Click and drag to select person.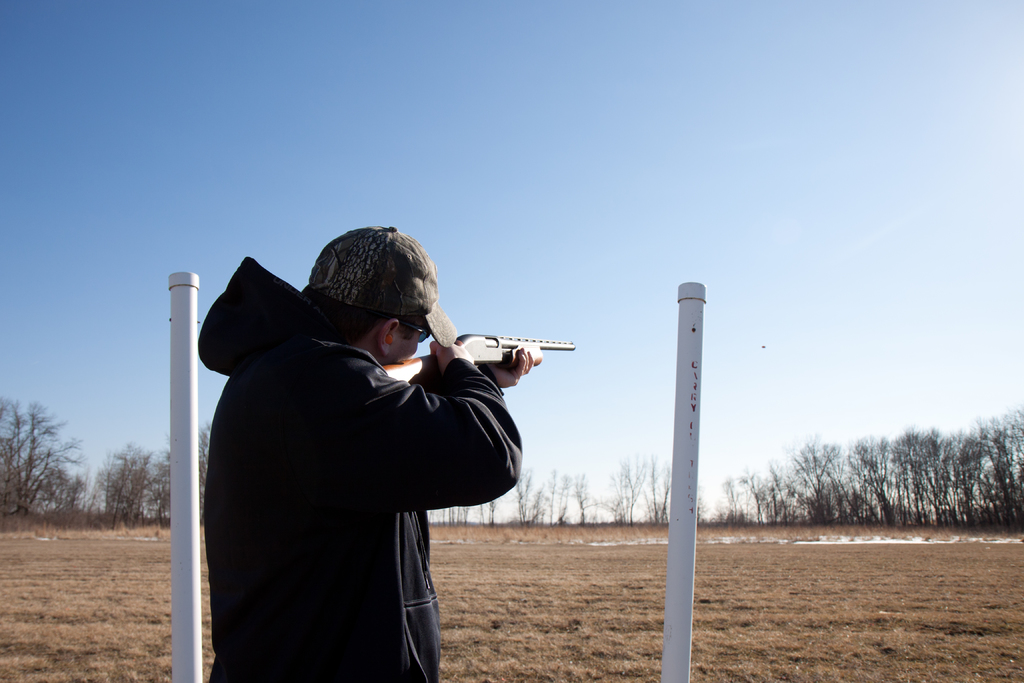
Selection: [x1=196, y1=226, x2=539, y2=682].
